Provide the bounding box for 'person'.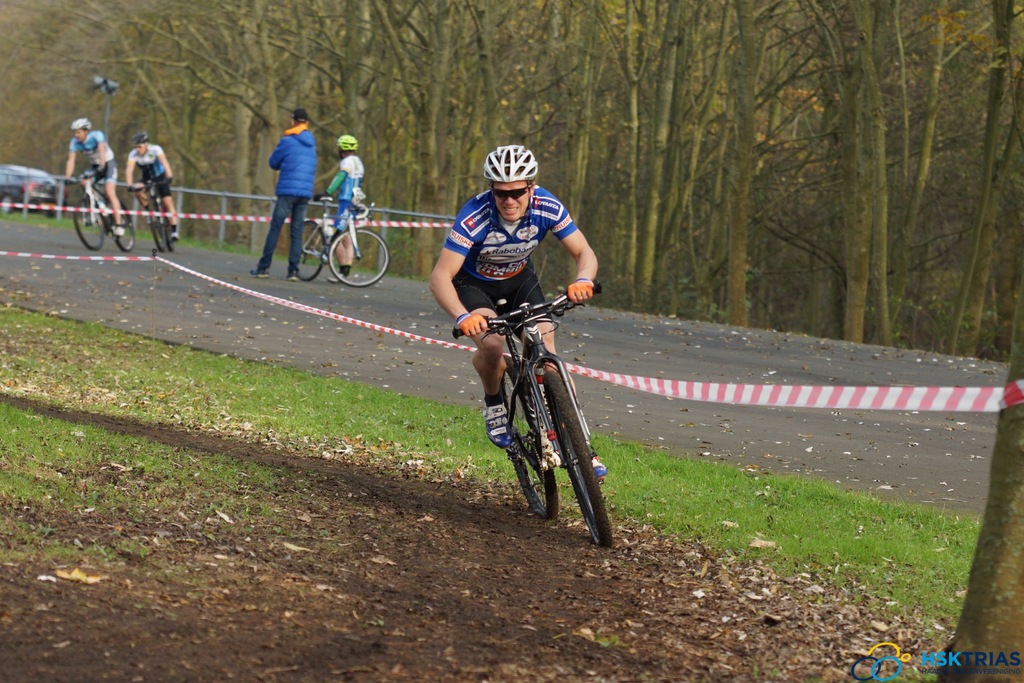
bbox(253, 108, 304, 279).
